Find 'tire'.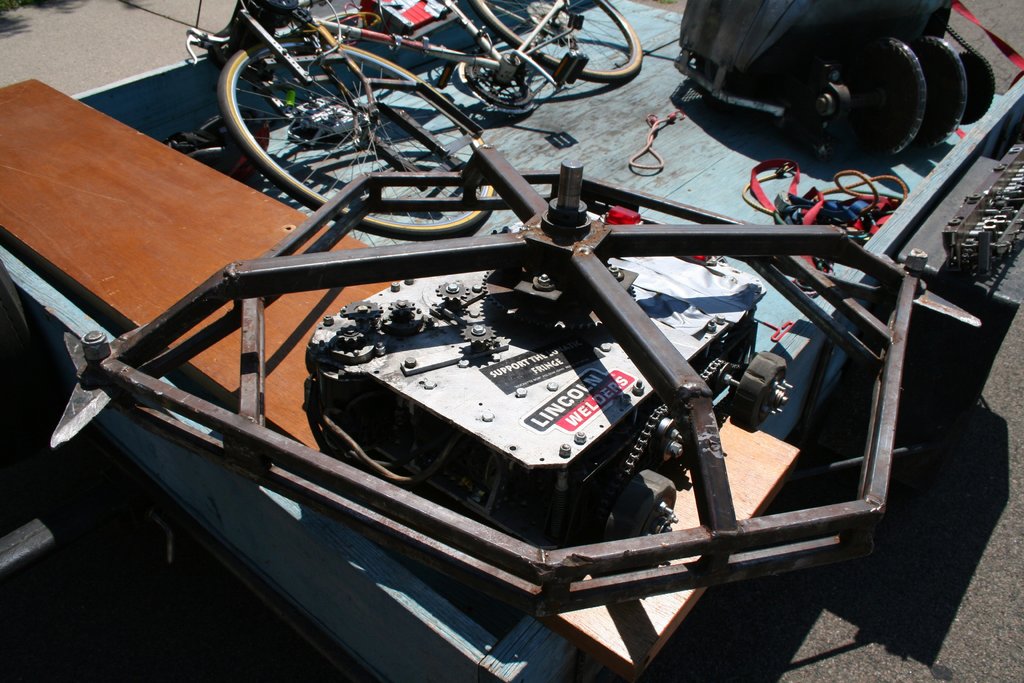
region(467, 0, 641, 86).
